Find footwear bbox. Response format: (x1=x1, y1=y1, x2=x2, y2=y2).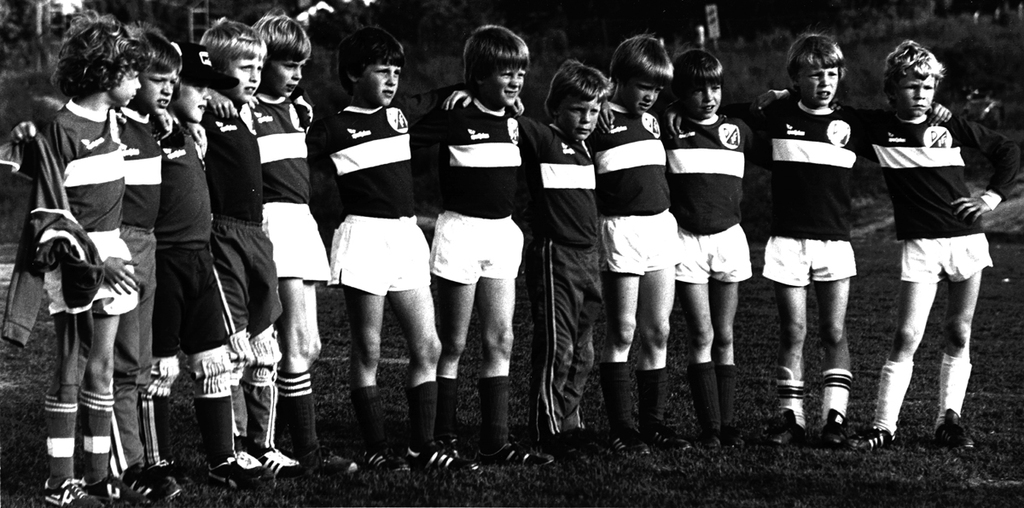
(x1=162, y1=465, x2=185, y2=502).
